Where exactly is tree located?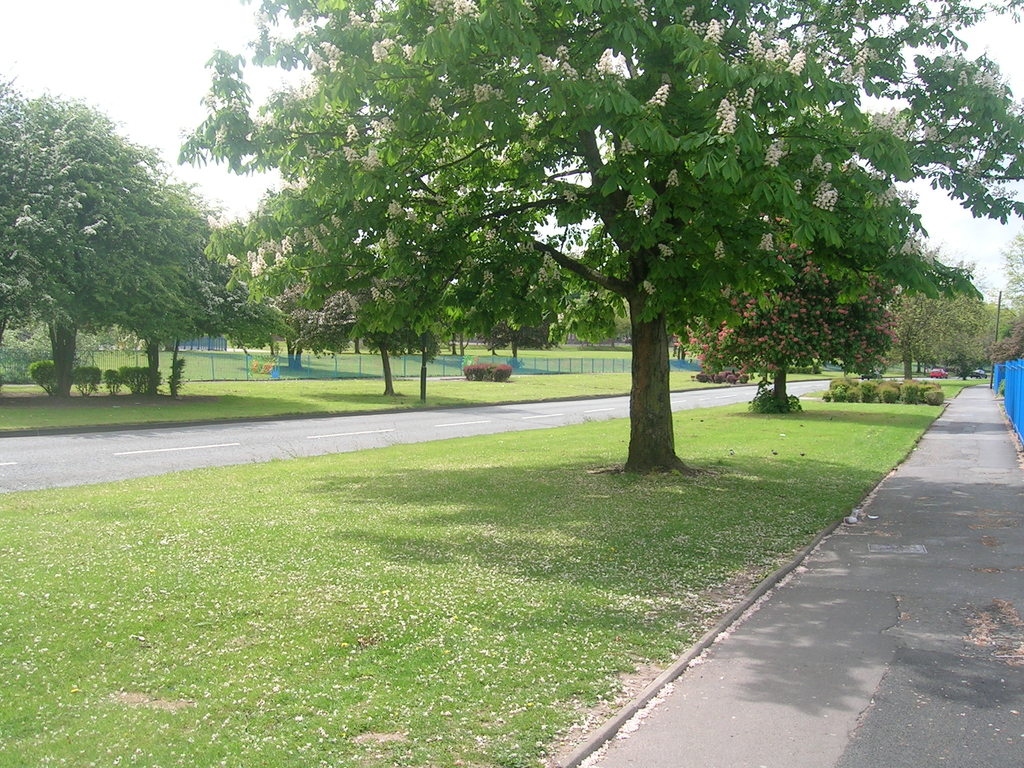
Its bounding box is Rect(237, 185, 348, 369).
